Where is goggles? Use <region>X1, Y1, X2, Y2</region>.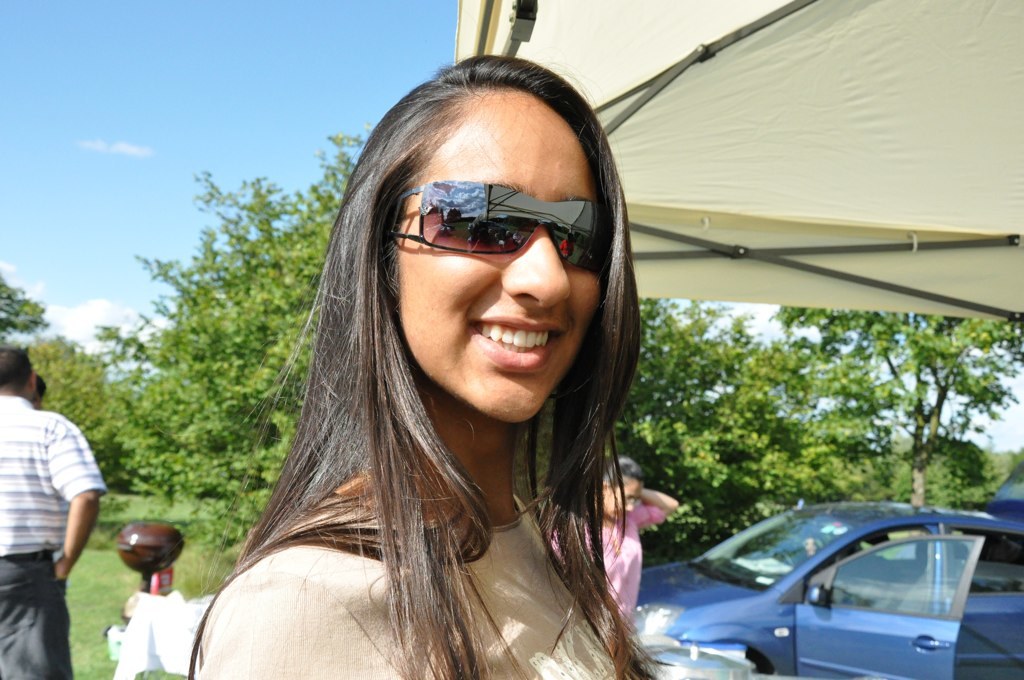
<region>395, 171, 623, 274</region>.
